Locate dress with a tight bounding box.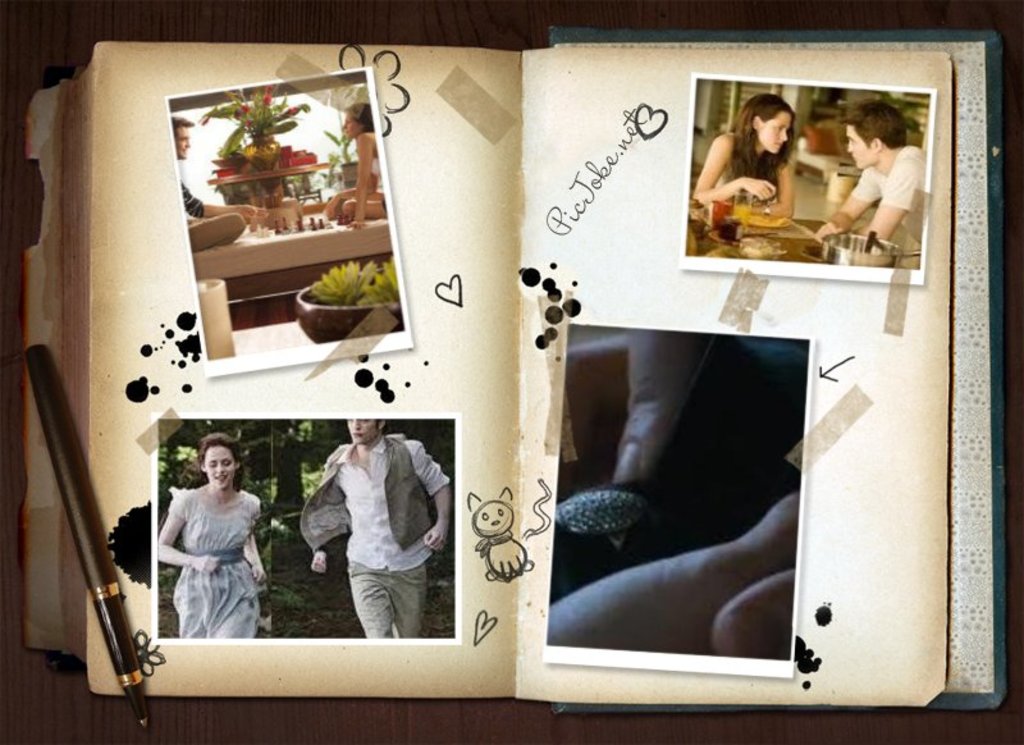
165,484,265,636.
